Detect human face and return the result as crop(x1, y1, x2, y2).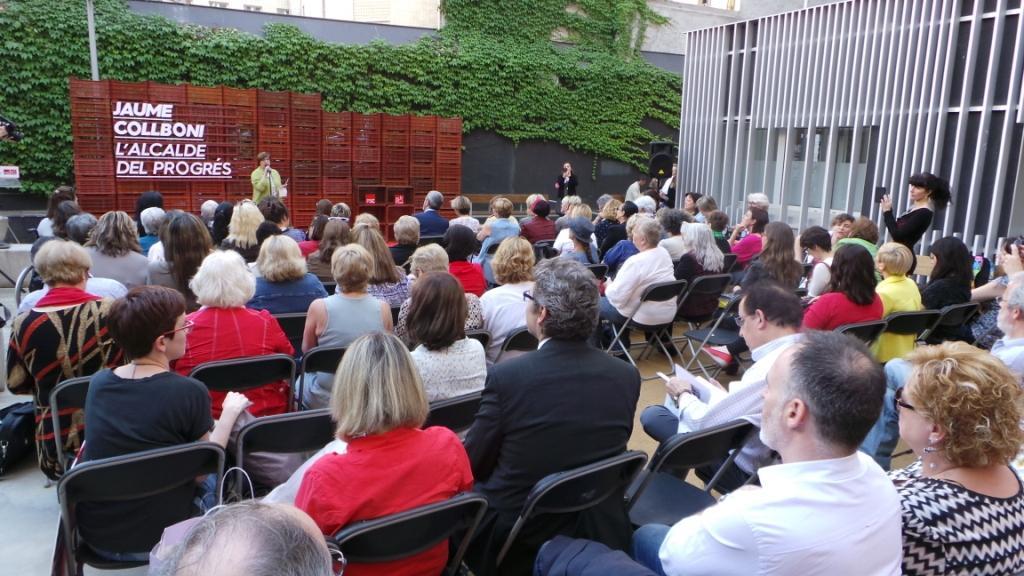
crop(756, 358, 780, 443).
